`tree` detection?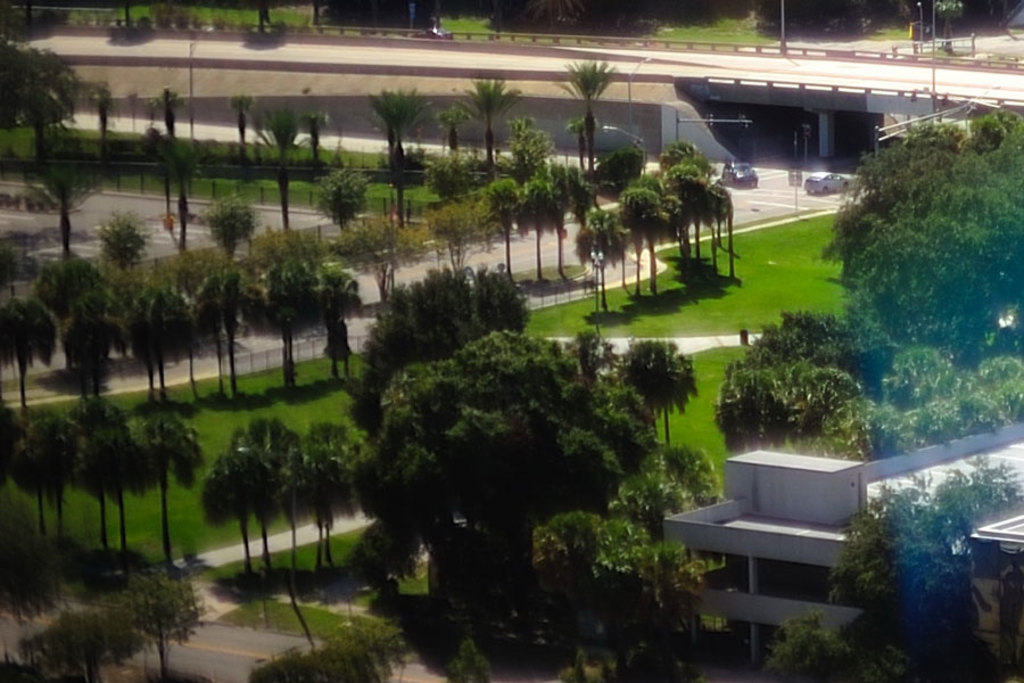
bbox=[3, 603, 141, 682]
